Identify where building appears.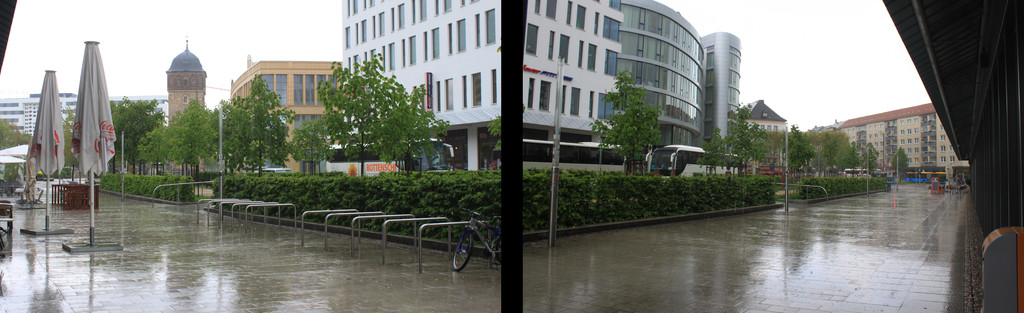
Appears at box=[230, 62, 338, 176].
